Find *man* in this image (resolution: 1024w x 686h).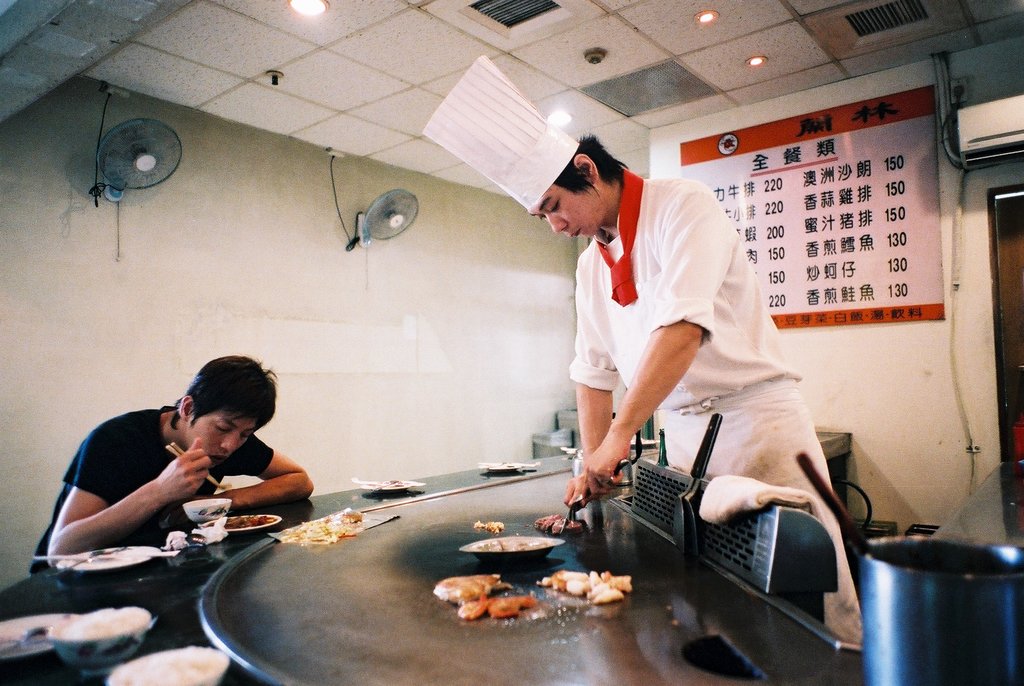
x1=35, y1=363, x2=341, y2=582.
